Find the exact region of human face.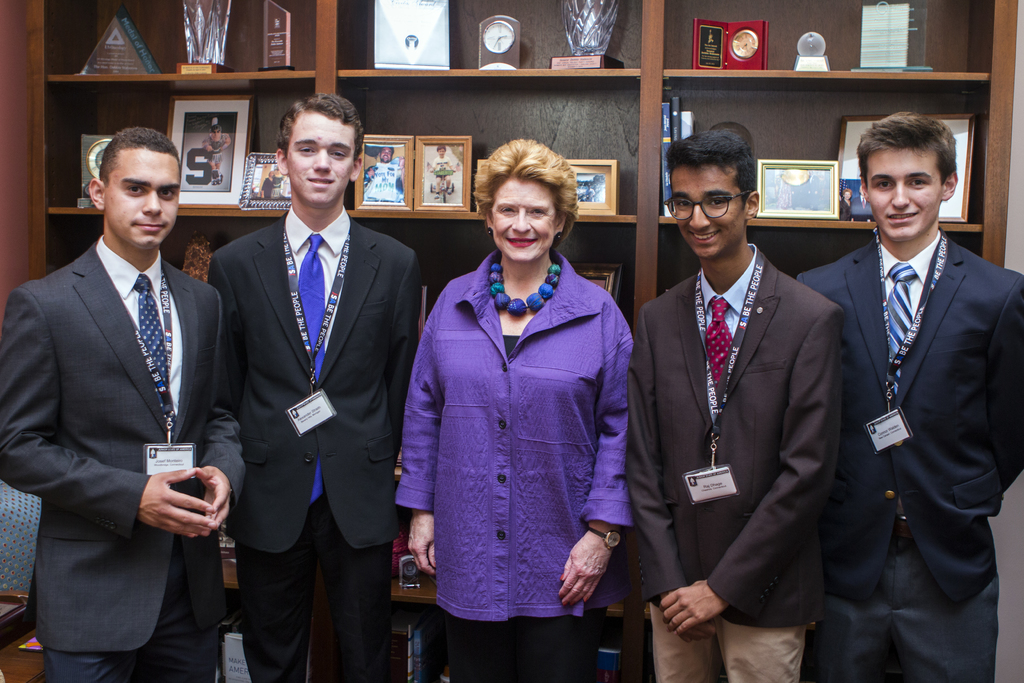
Exact region: locate(284, 108, 354, 202).
